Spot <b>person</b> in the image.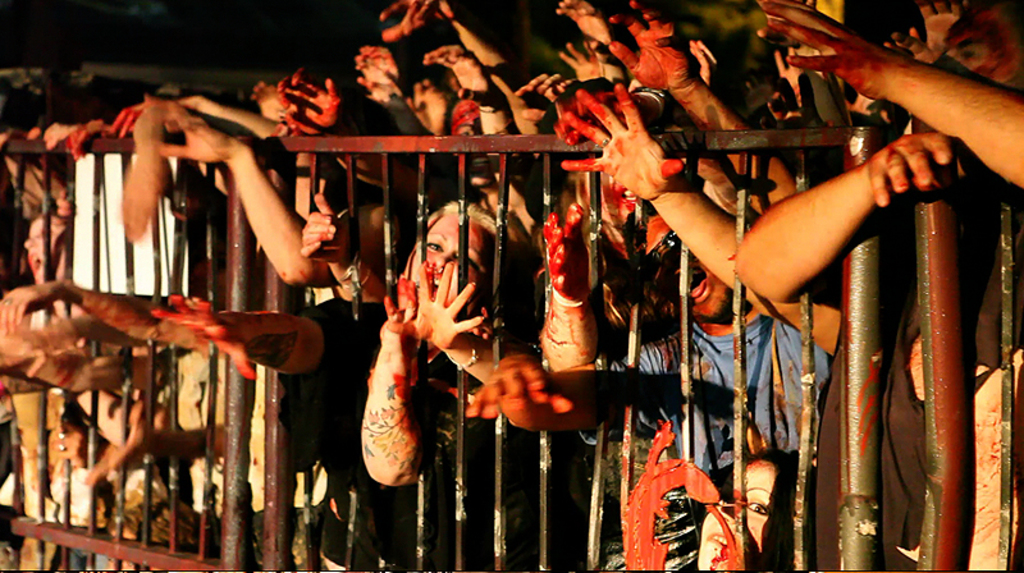
<b>person</b> found at <region>147, 201, 507, 489</region>.
